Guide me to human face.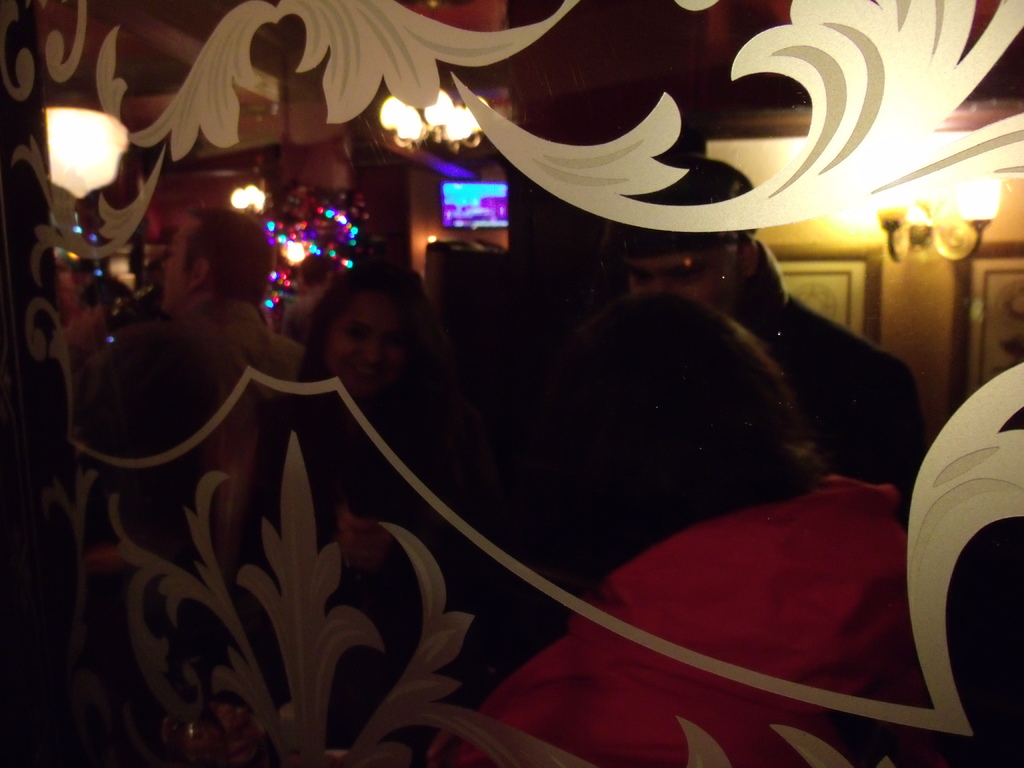
Guidance: x1=634, y1=232, x2=725, y2=313.
